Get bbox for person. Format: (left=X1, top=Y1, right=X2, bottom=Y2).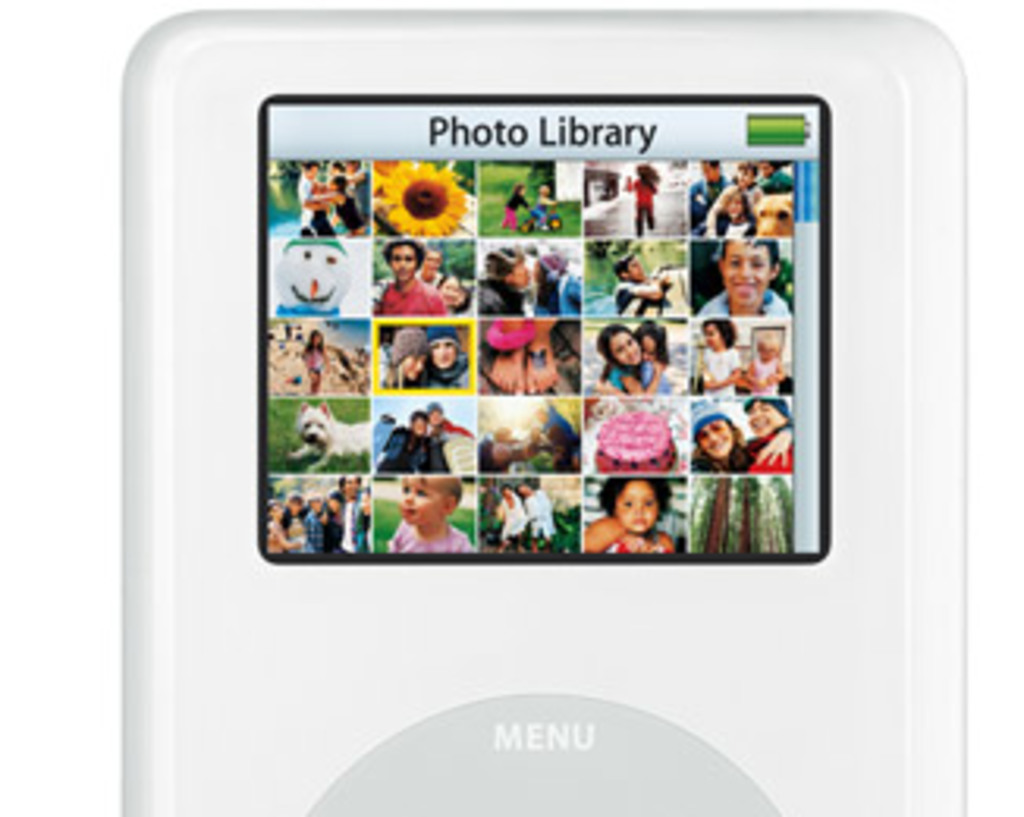
(left=625, top=163, right=656, bottom=229).
